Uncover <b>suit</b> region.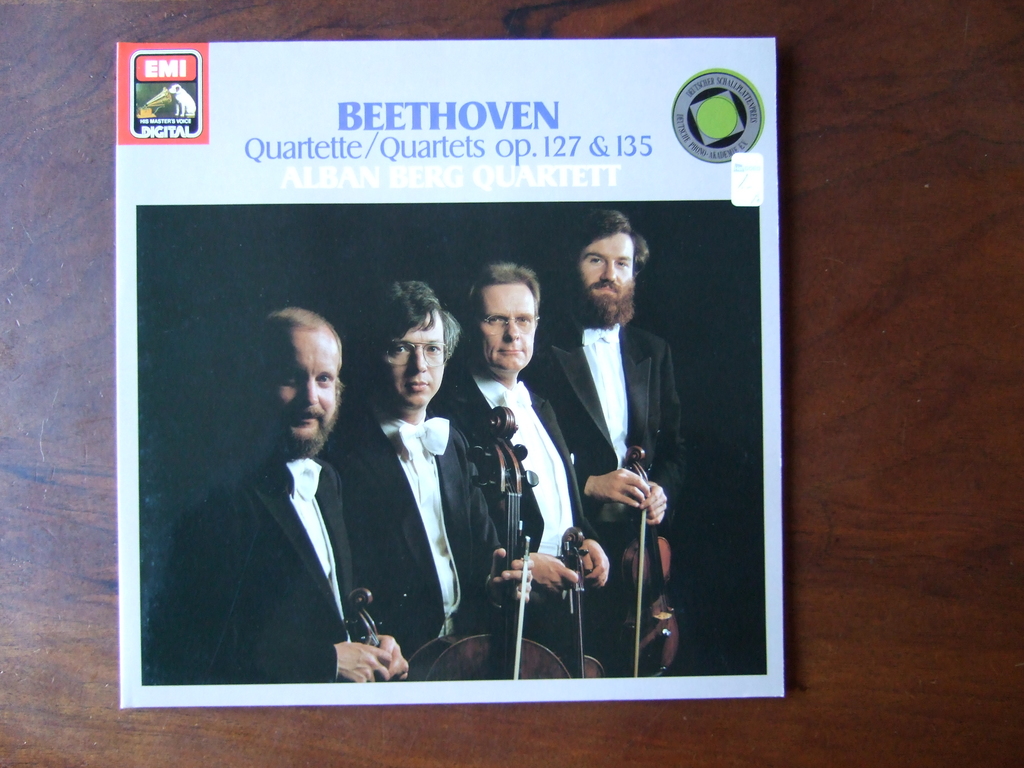
Uncovered: 448/365/597/680.
